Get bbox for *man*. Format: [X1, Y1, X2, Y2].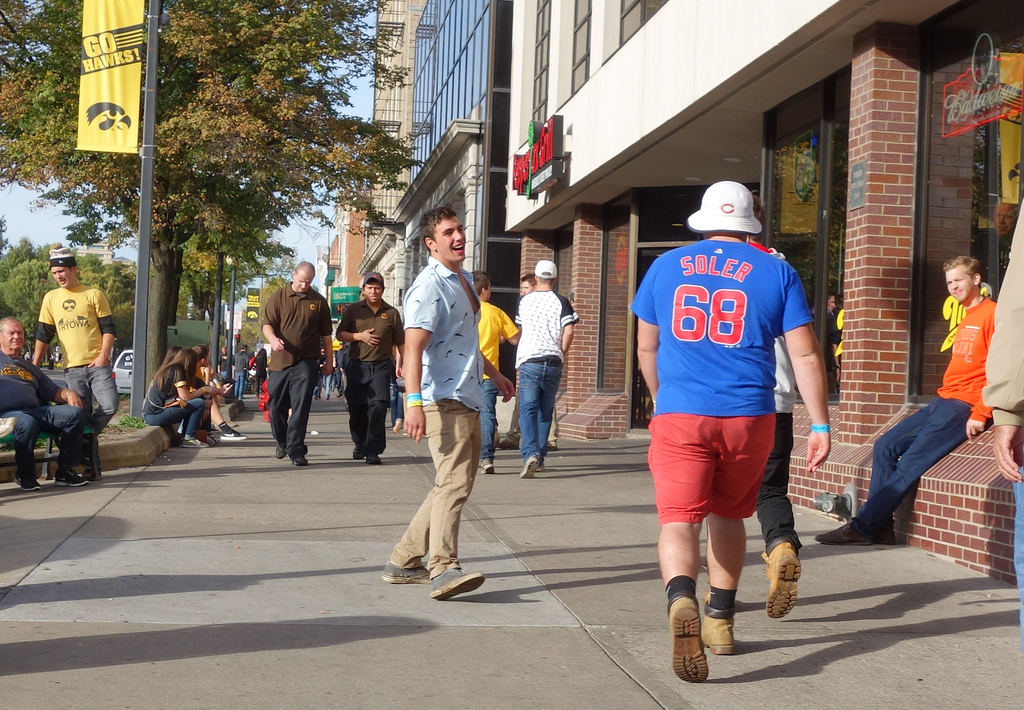
[812, 252, 994, 544].
